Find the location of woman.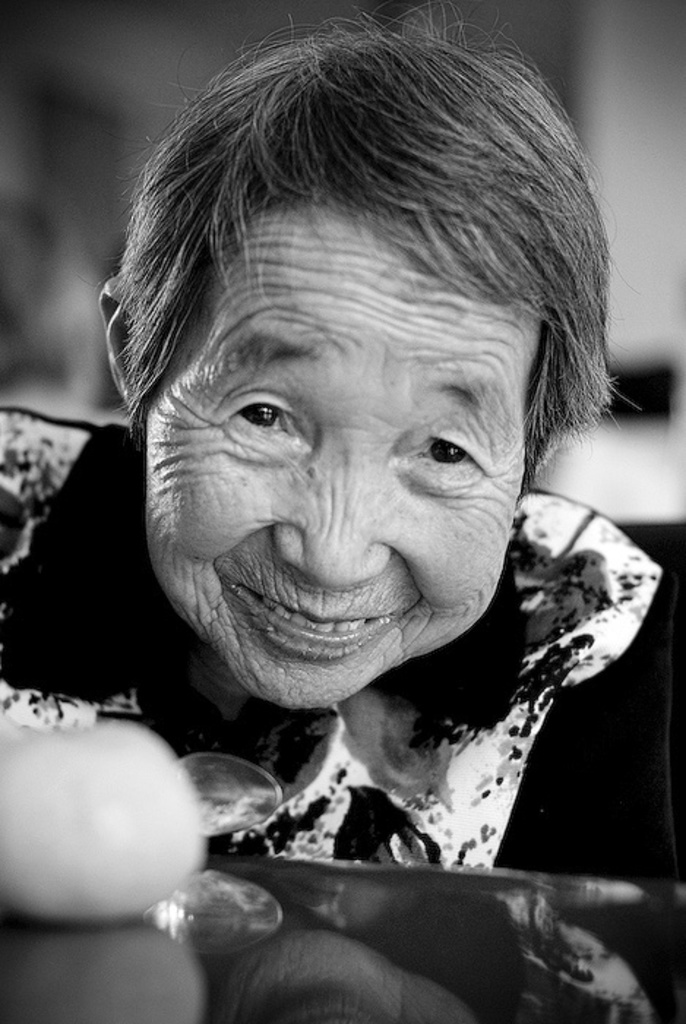
Location: <bbox>56, 110, 658, 913</bbox>.
